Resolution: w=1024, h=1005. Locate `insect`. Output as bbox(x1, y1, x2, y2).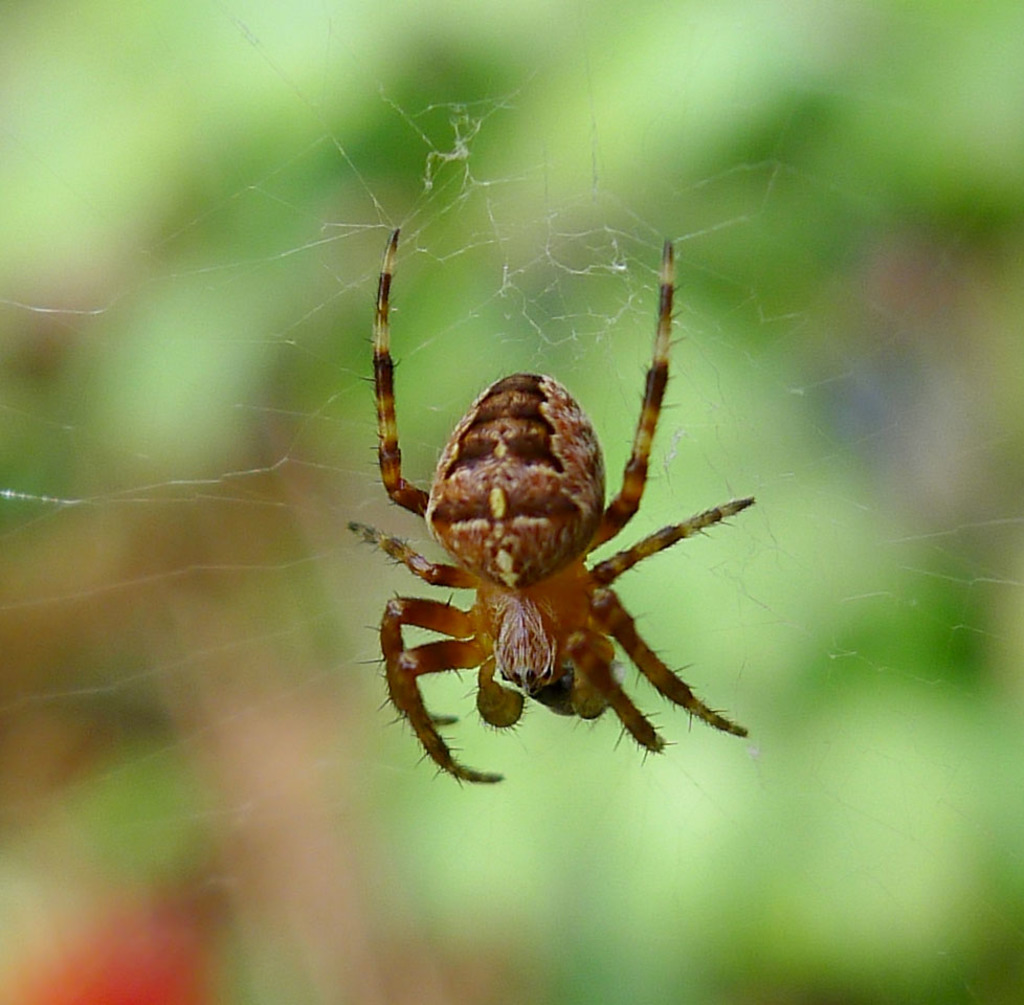
bbox(339, 220, 750, 798).
